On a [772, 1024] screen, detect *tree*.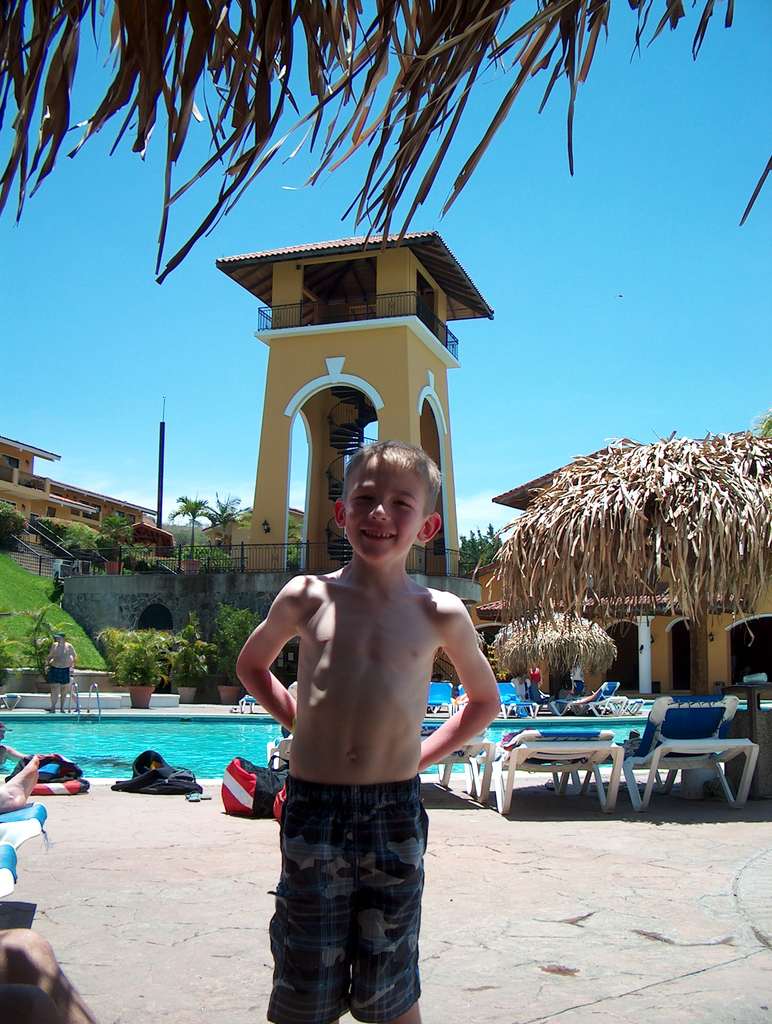
x1=204, y1=483, x2=239, y2=531.
